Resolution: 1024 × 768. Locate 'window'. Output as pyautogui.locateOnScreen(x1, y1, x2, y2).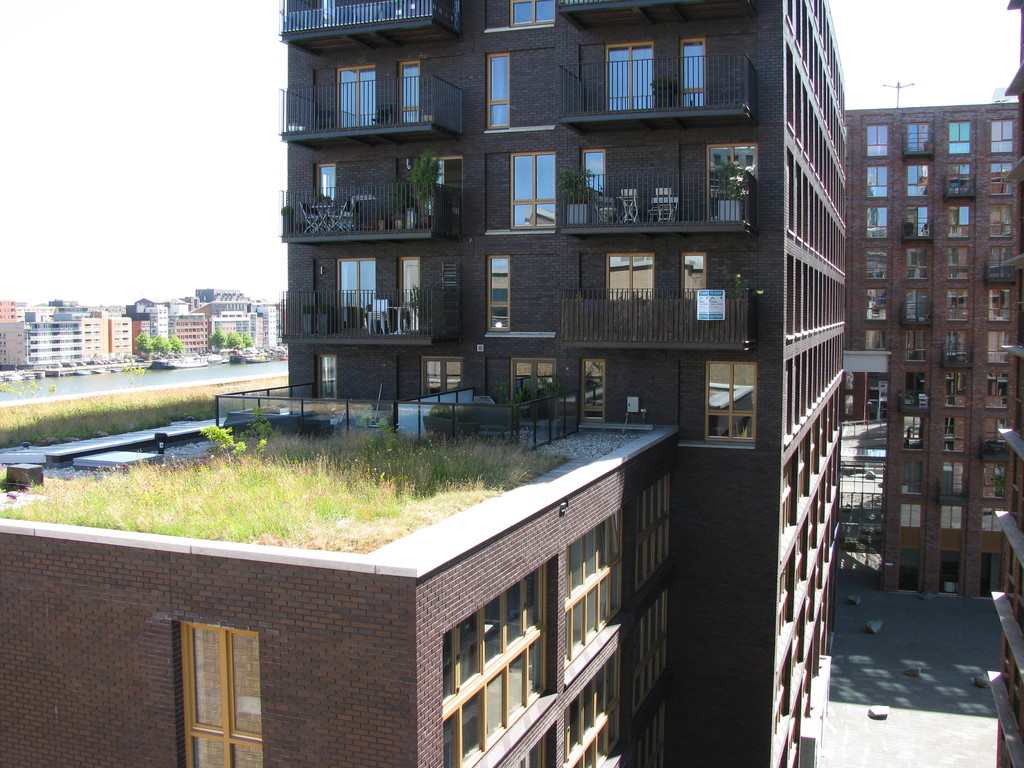
pyautogui.locateOnScreen(984, 290, 1011, 317).
